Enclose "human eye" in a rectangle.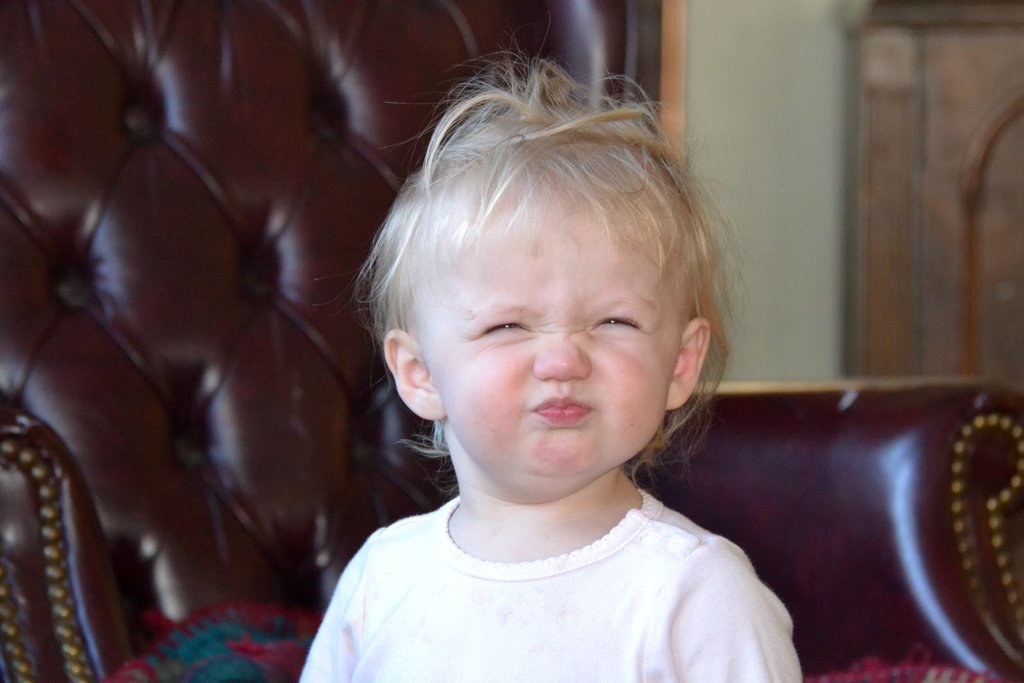
[left=472, top=311, right=531, bottom=336].
